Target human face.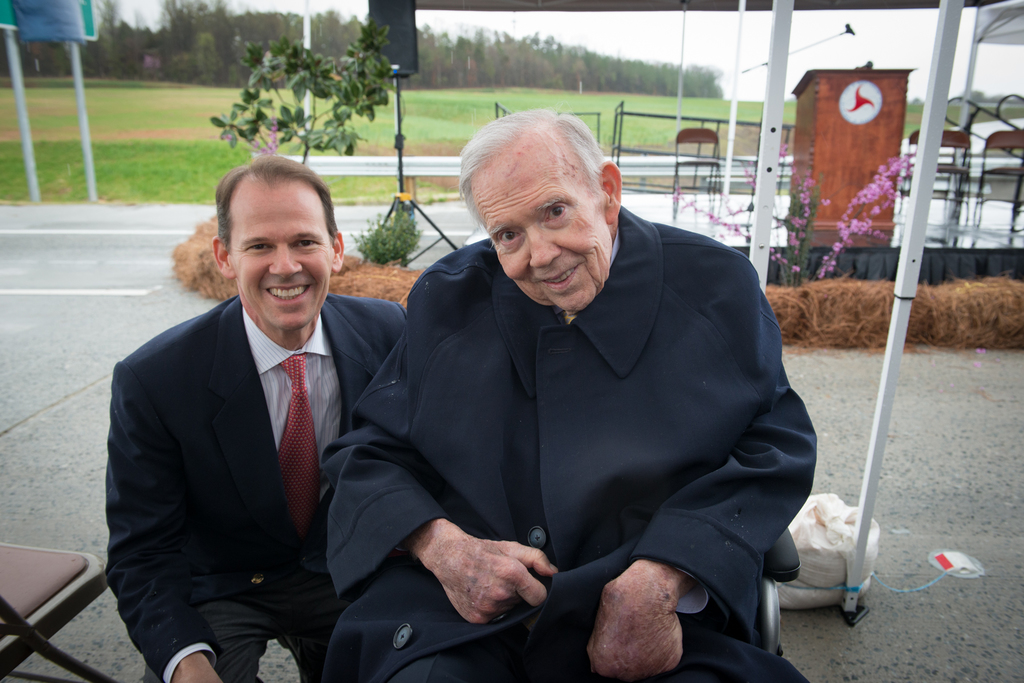
Target region: crop(221, 171, 334, 325).
